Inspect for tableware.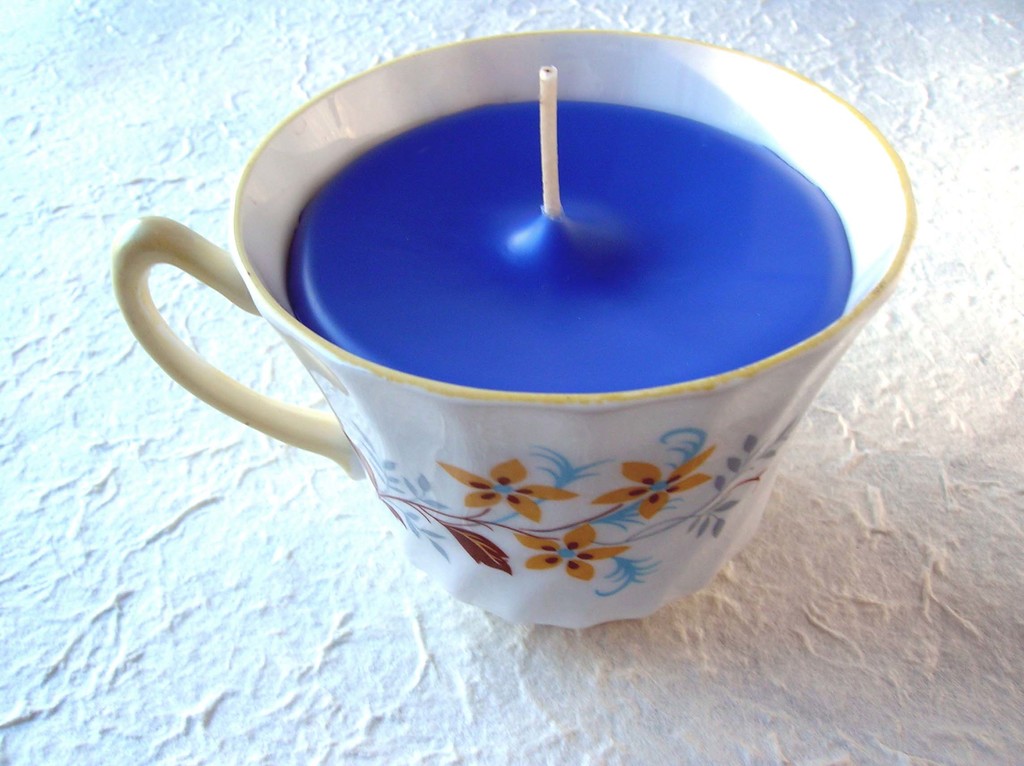
Inspection: bbox=(107, 25, 920, 634).
